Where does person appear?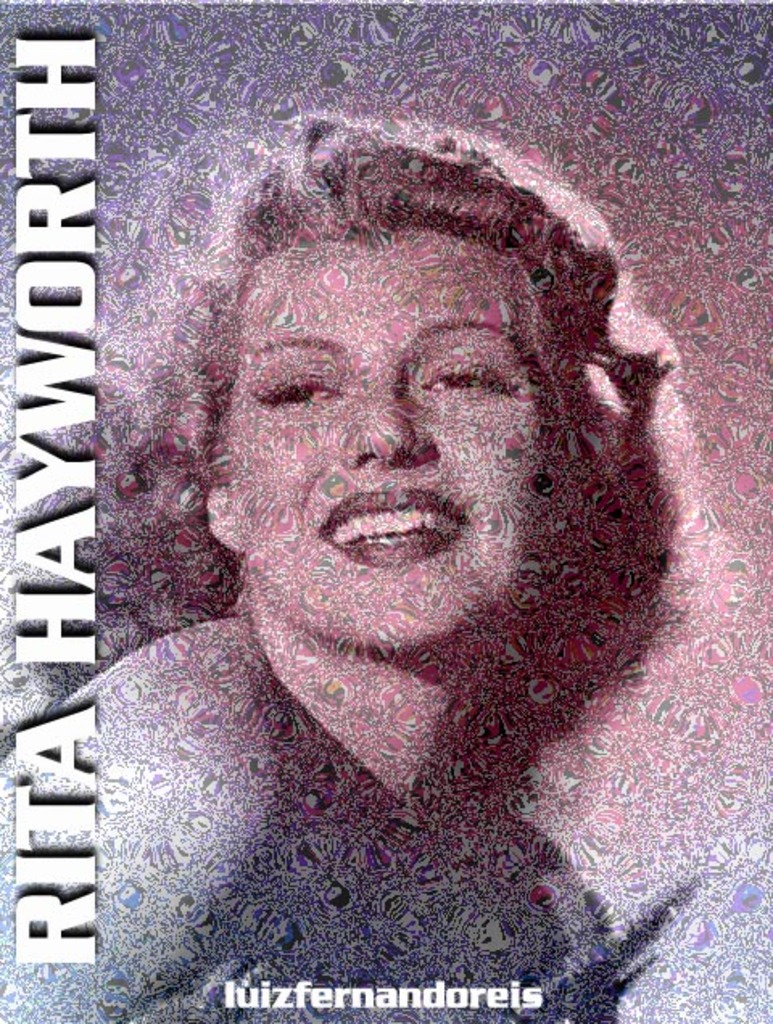
Appears at crop(42, 103, 702, 993).
